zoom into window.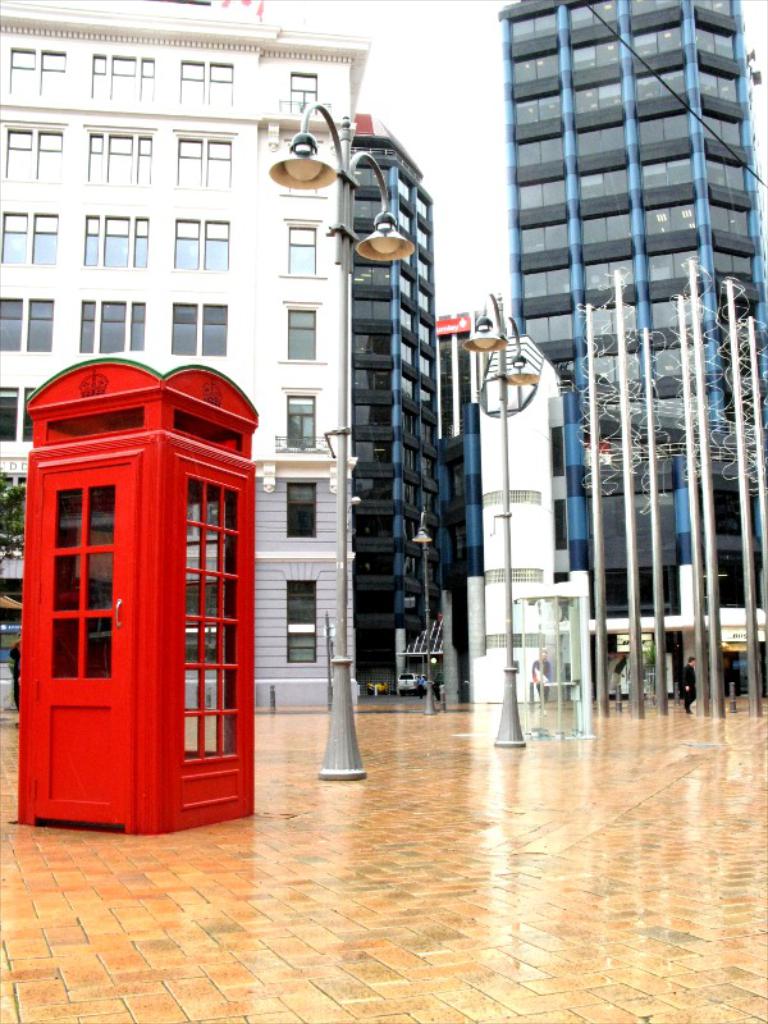
Zoom target: Rect(567, 0, 618, 33).
